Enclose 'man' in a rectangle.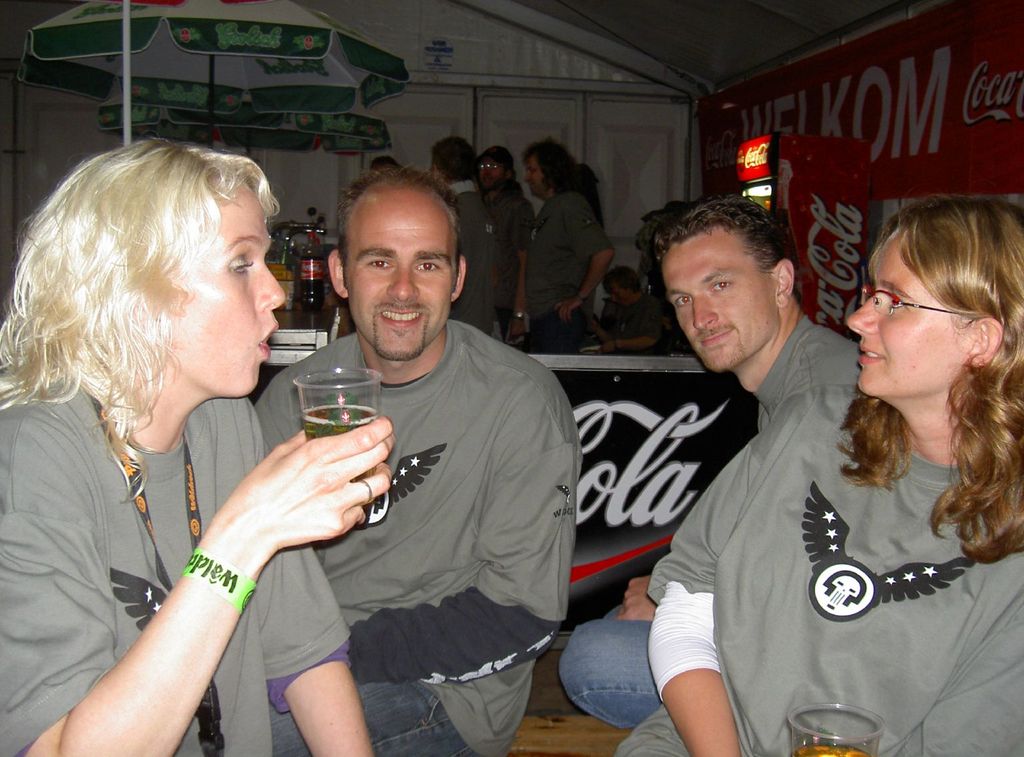
box(232, 171, 563, 756).
